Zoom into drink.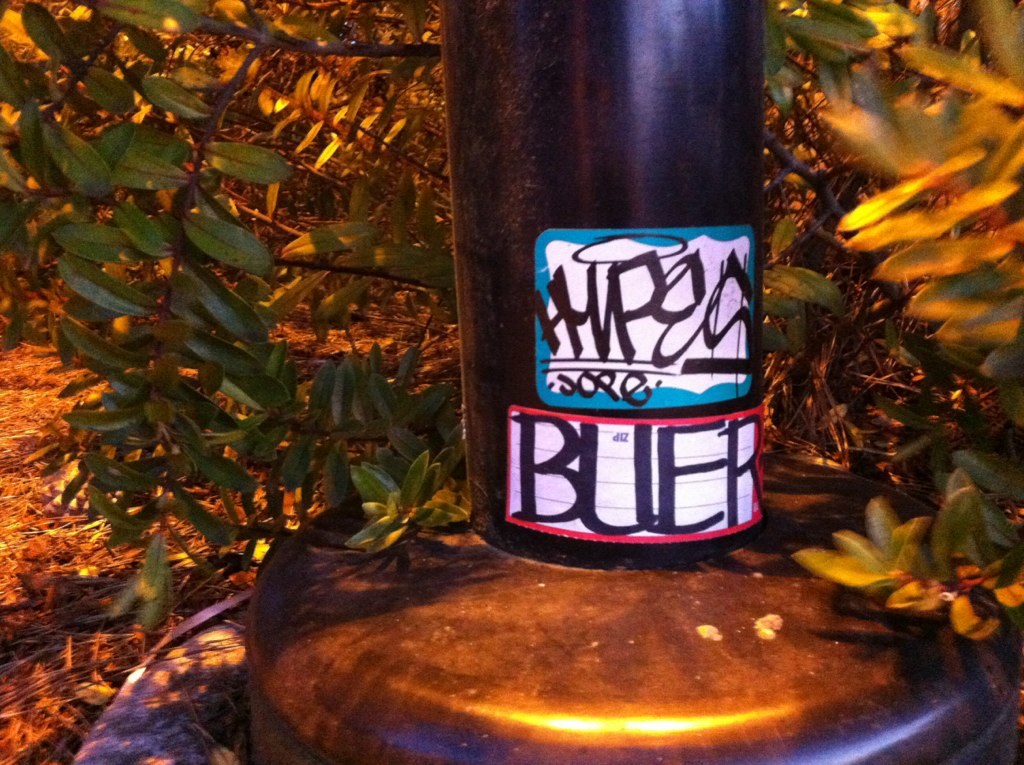
Zoom target: {"left": 419, "top": 3, "right": 748, "bottom": 585}.
